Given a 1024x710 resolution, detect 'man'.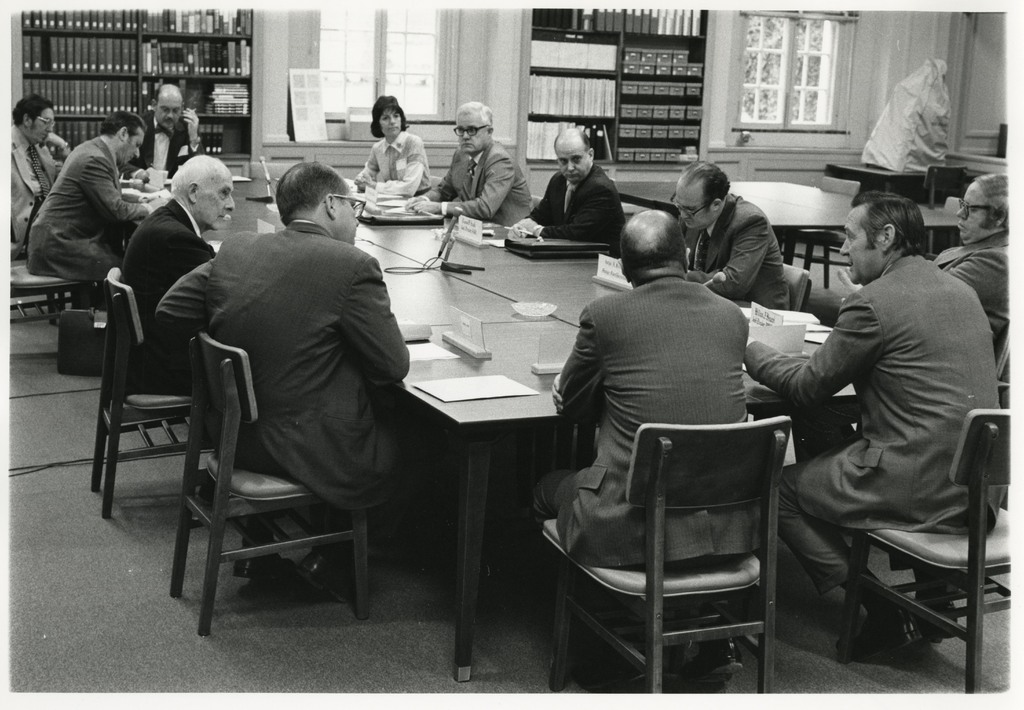
region(124, 152, 216, 387).
